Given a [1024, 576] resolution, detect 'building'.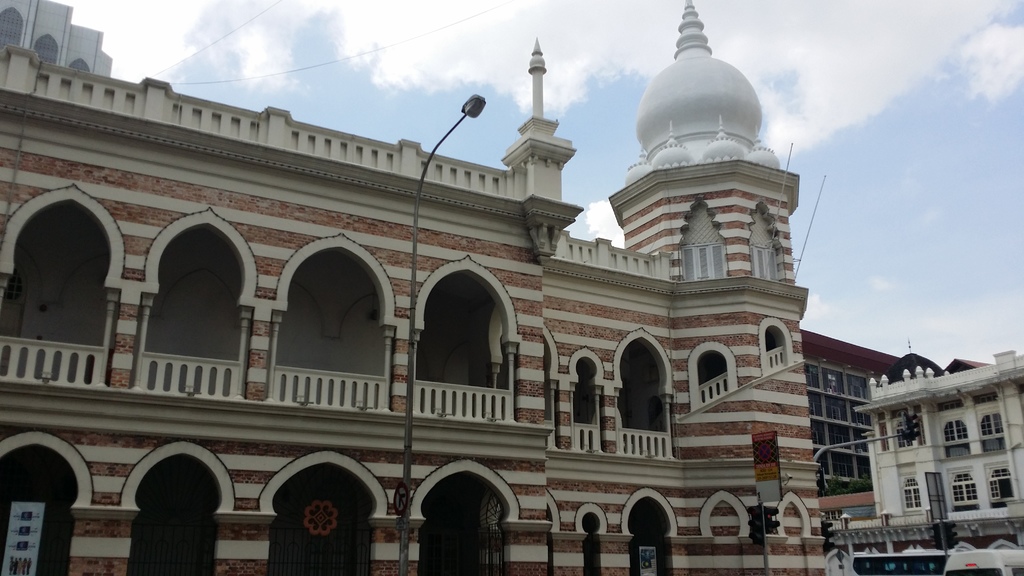
{"x1": 0, "y1": 0, "x2": 828, "y2": 575}.
